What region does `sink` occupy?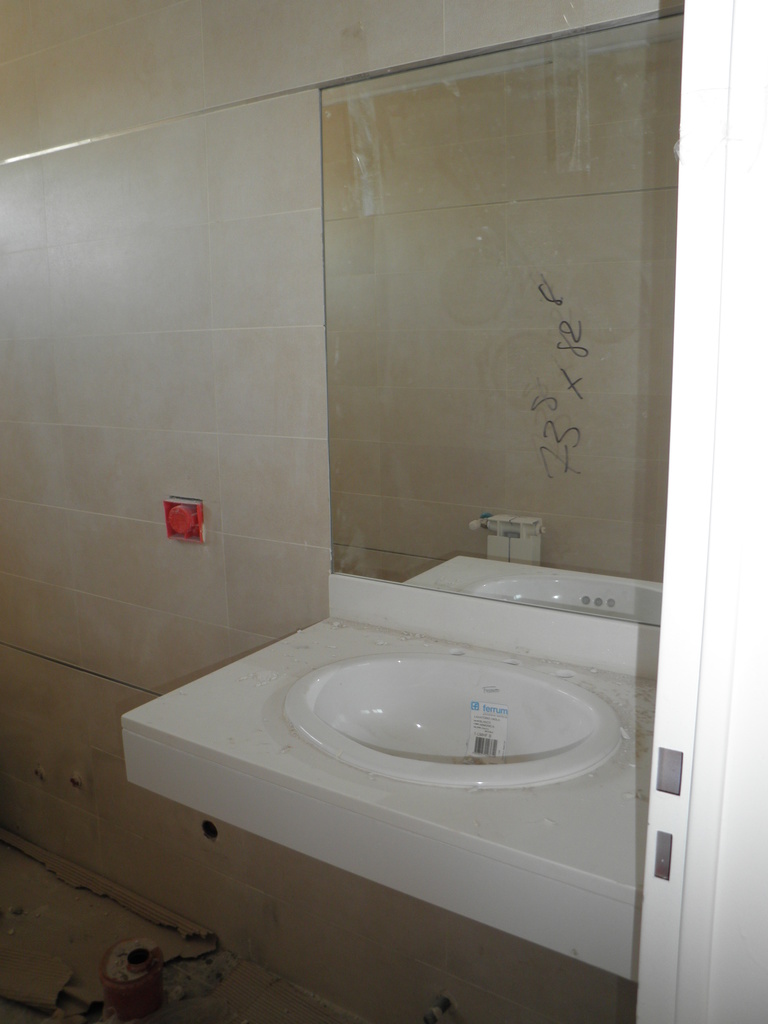
<bbox>157, 478, 675, 979</bbox>.
